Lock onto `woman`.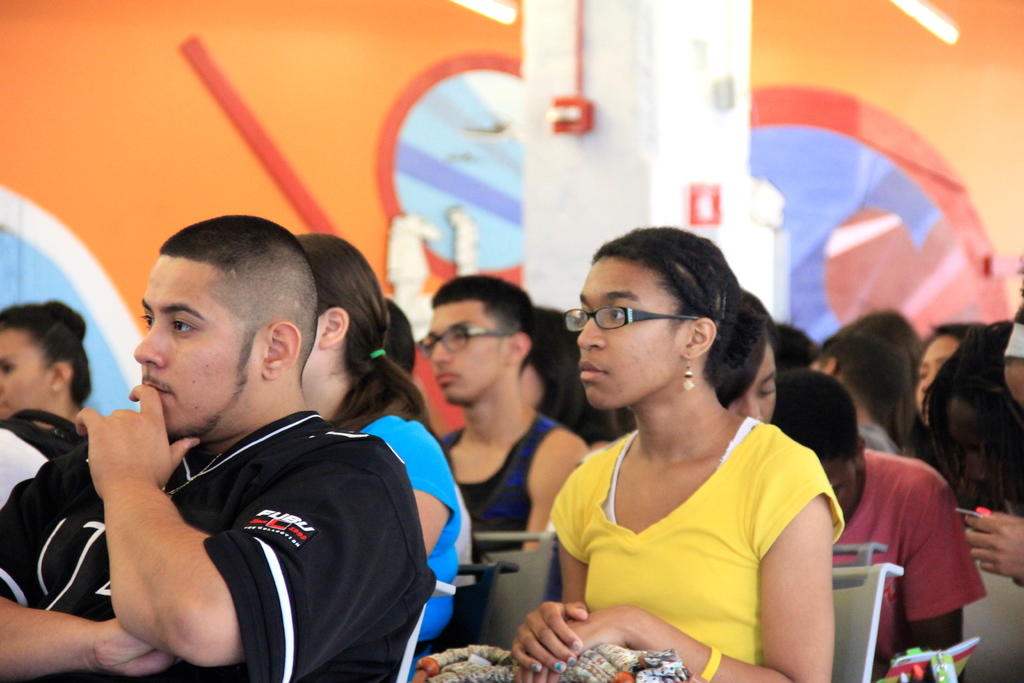
Locked: 278, 231, 465, 682.
